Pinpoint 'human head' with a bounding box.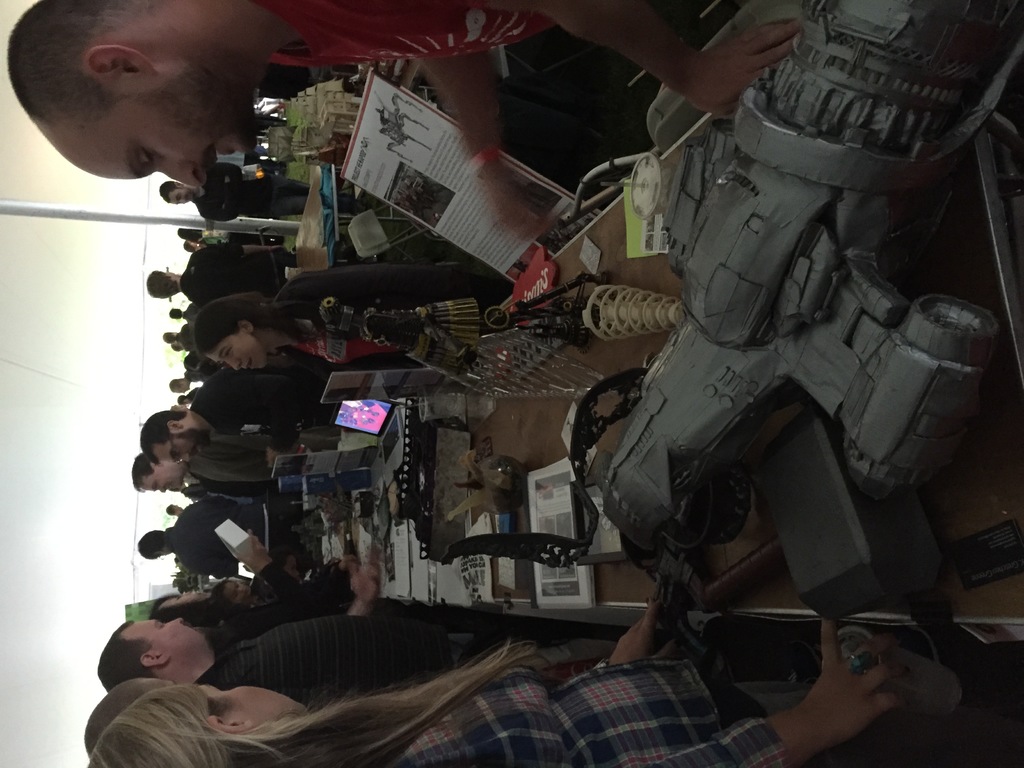
[left=147, top=271, right=177, bottom=299].
